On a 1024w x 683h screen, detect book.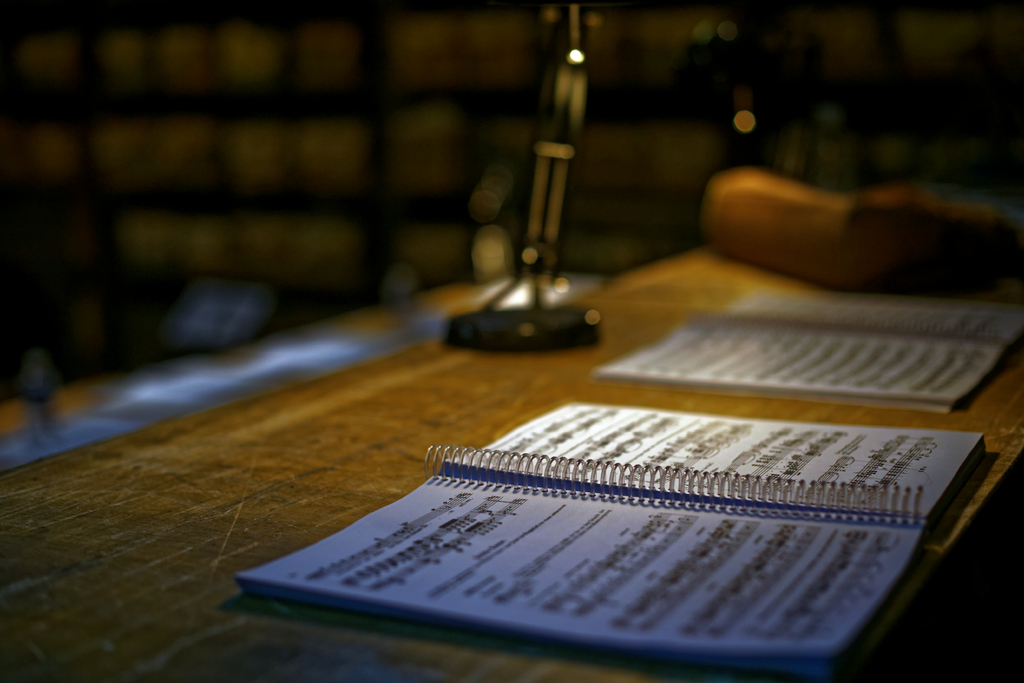
bbox=(593, 283, 1023, 412).
